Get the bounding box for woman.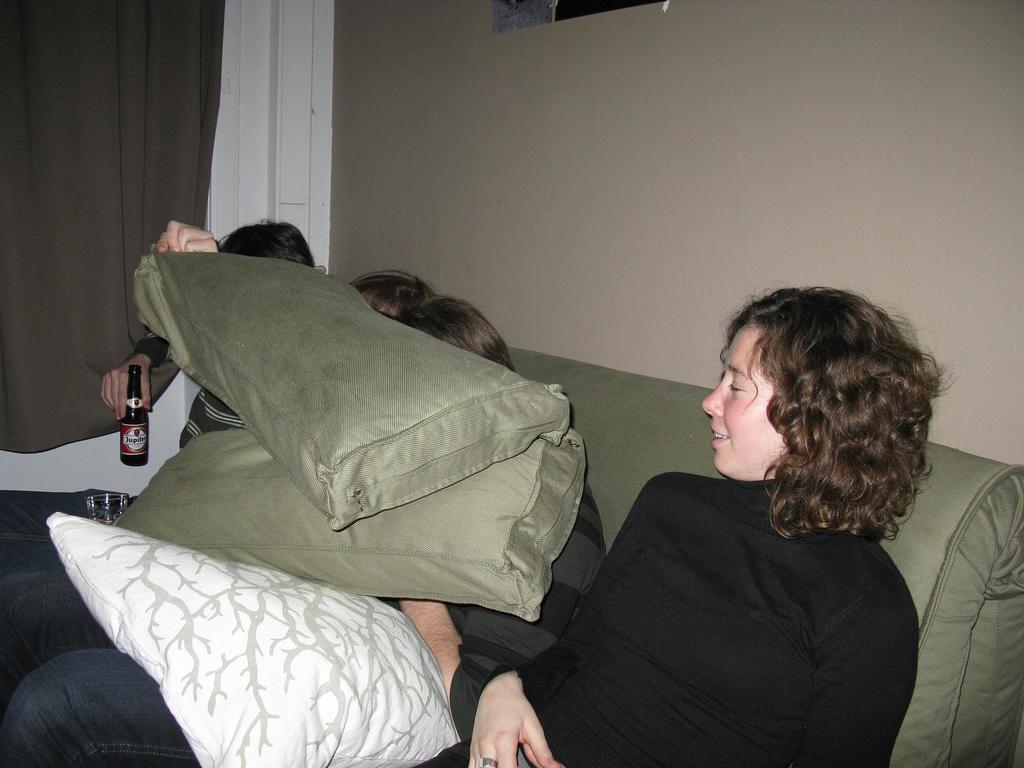
0/296/597/767.
